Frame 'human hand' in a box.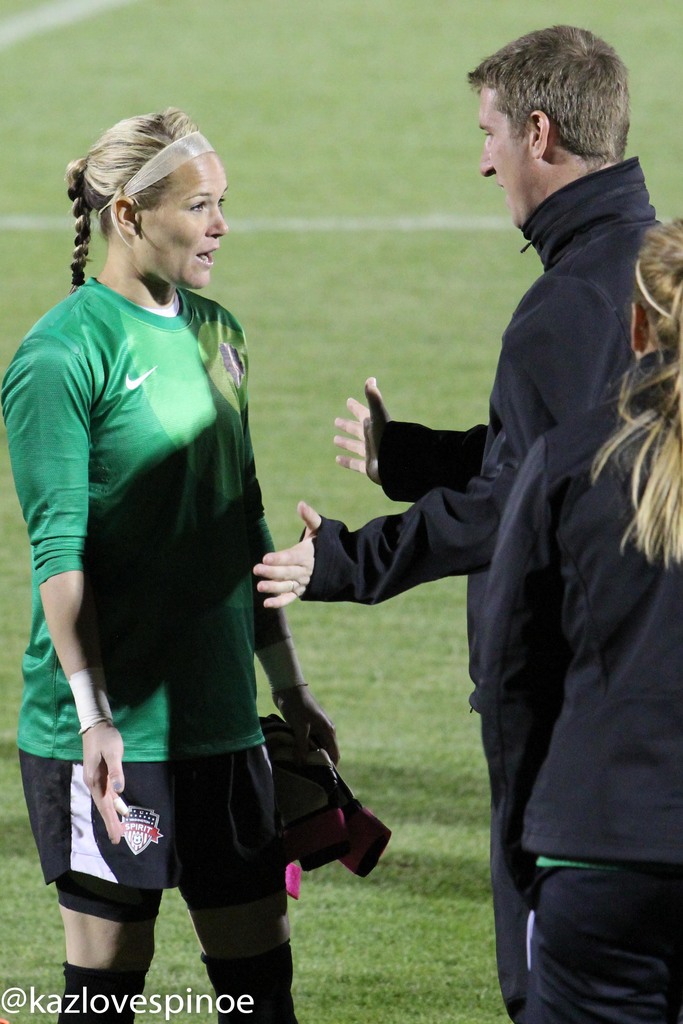
(251,500,349,613).
